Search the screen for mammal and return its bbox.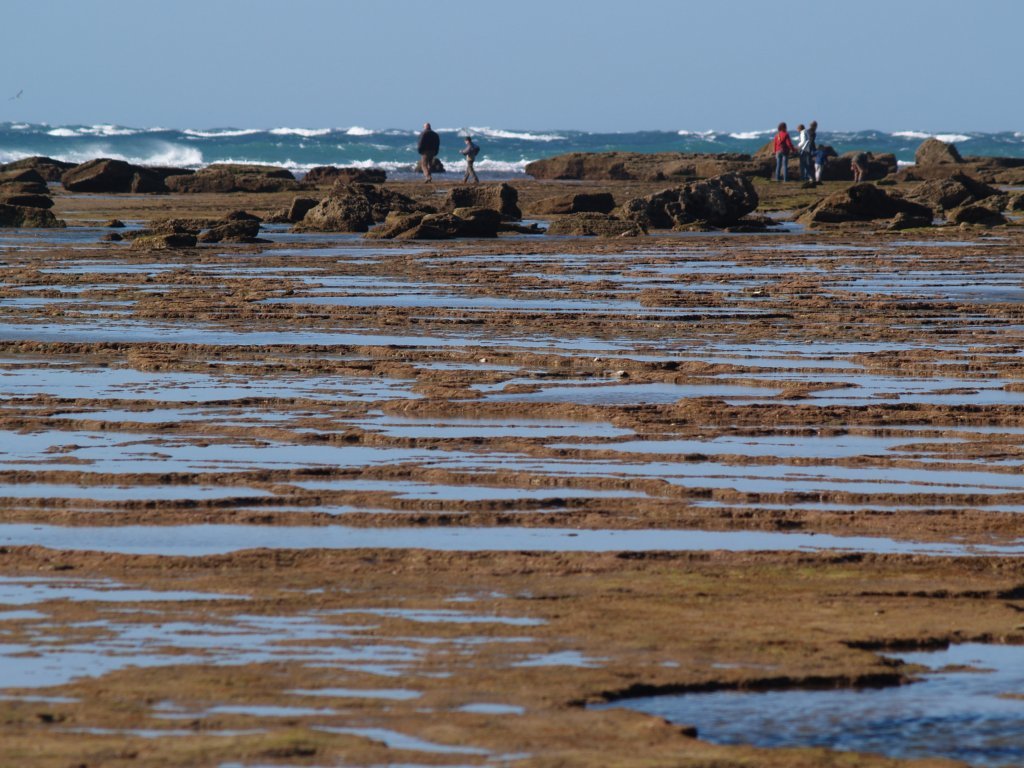
Found: <bbox>416, 121, 435, 183</bbox>.
